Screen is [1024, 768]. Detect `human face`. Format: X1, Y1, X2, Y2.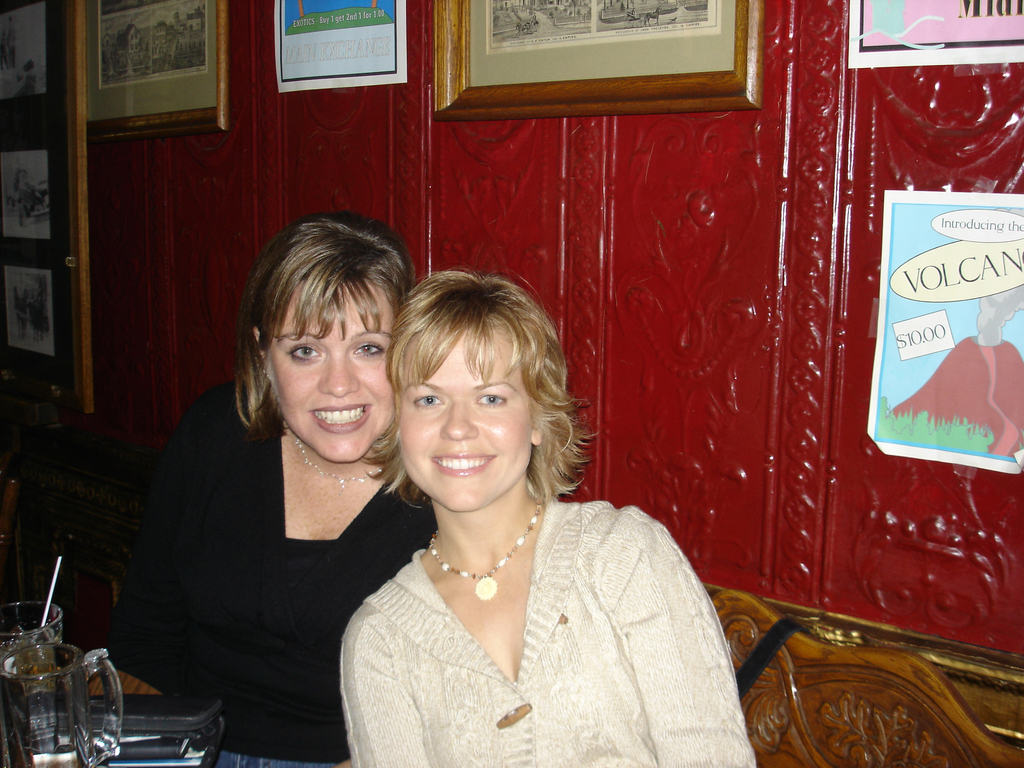
401, 332, 531, 511.
